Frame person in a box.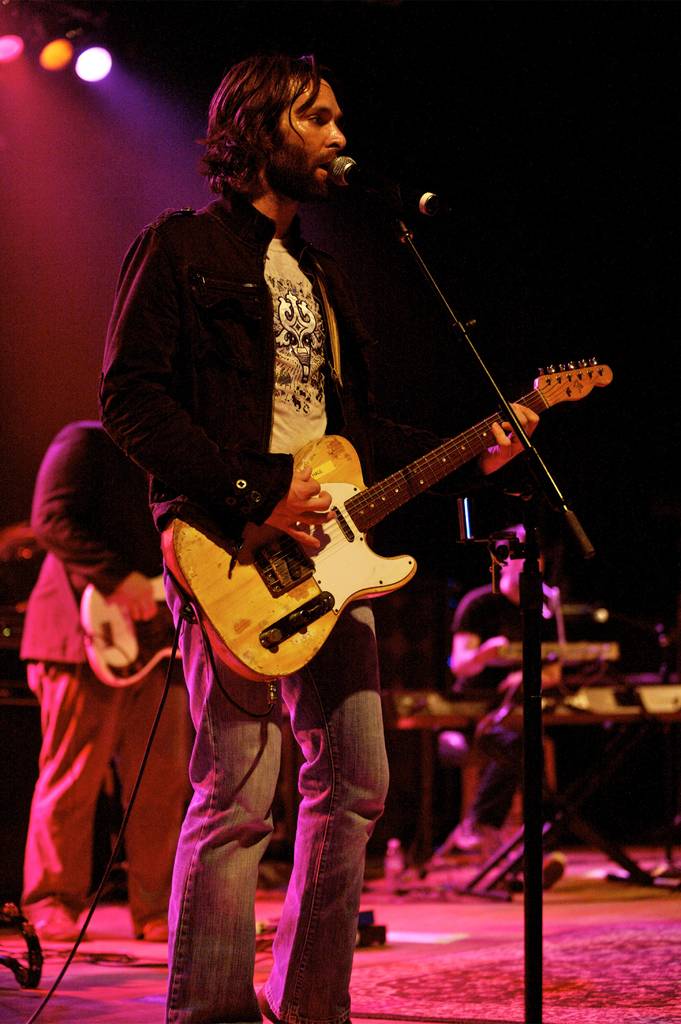
<box>127,90,557,911</box>.
